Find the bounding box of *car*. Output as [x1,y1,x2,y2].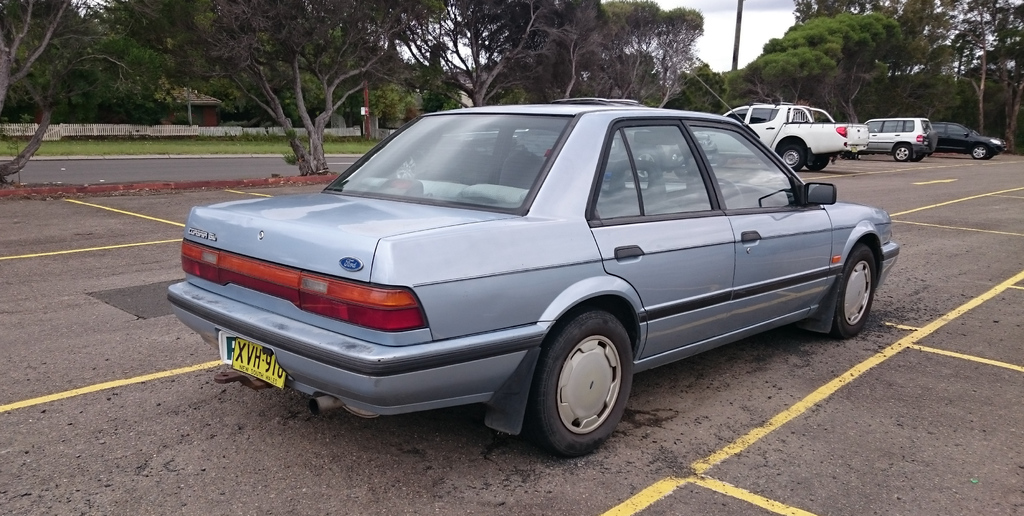
[391,127,634,179].
